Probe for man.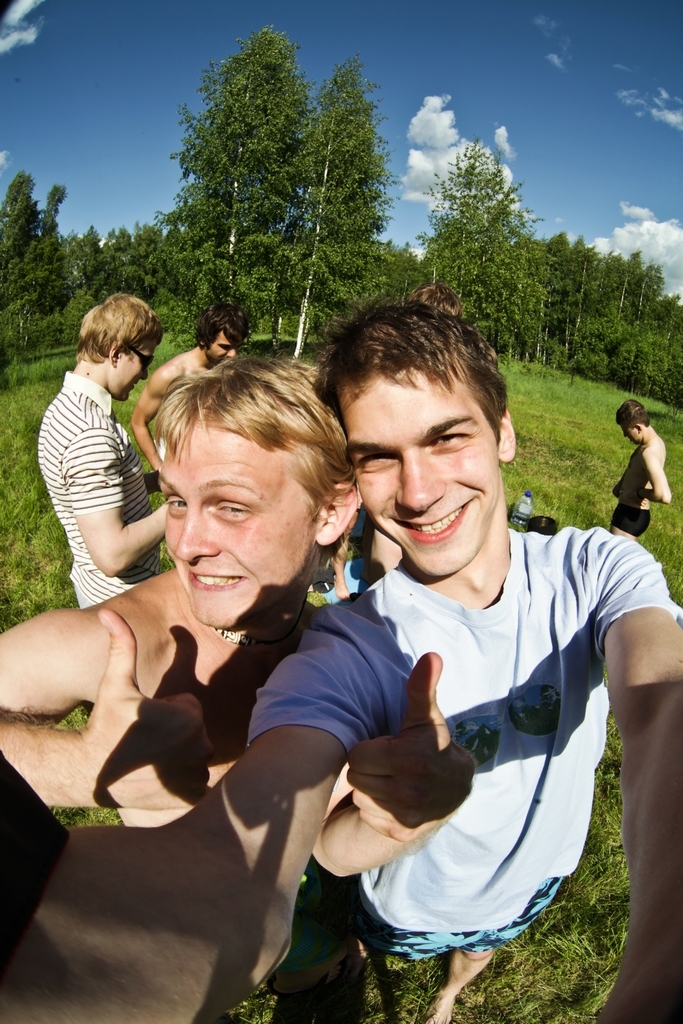
Probe result: 0, 295, 682, 1023.
